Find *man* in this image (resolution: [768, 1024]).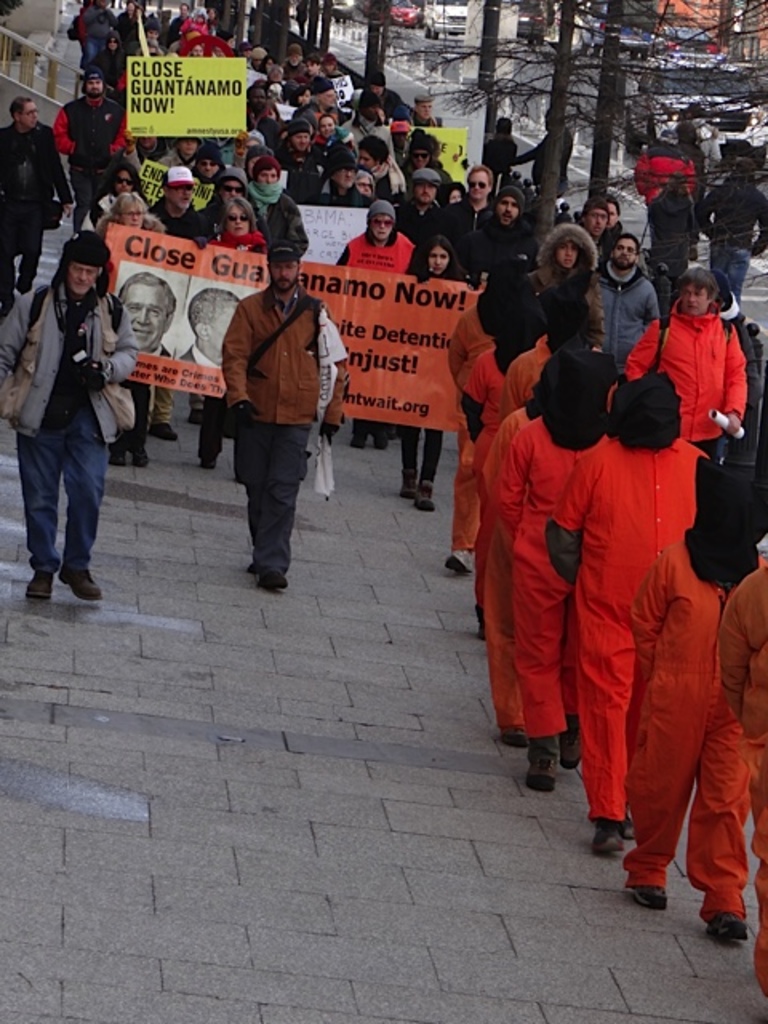
115, 272, 182, 352.
